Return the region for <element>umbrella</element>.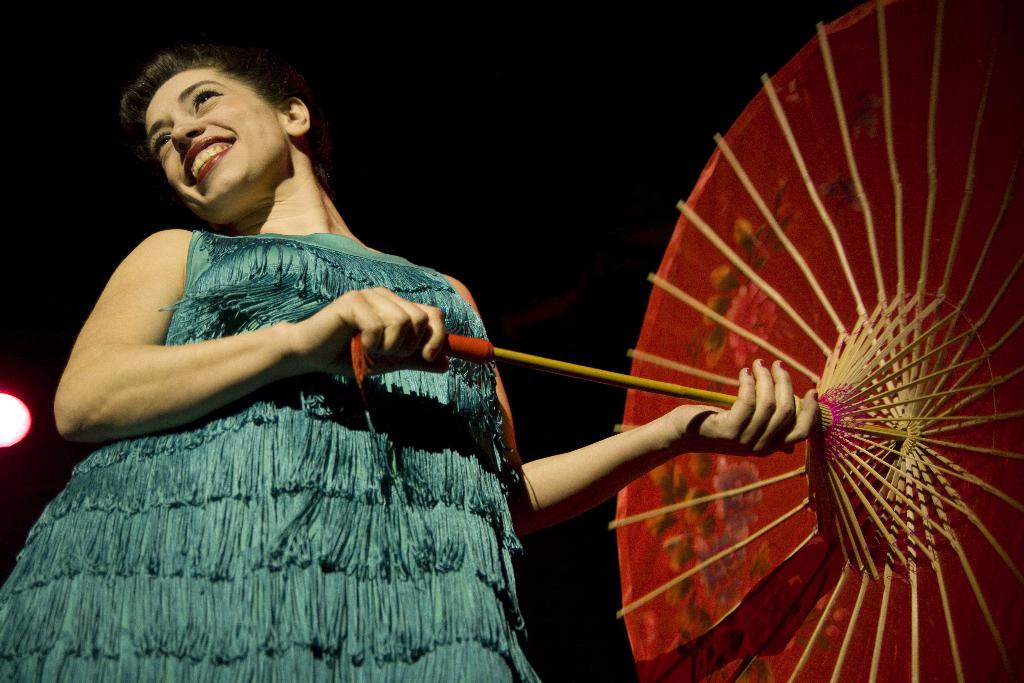
region(351, 0, 1023, 682).
